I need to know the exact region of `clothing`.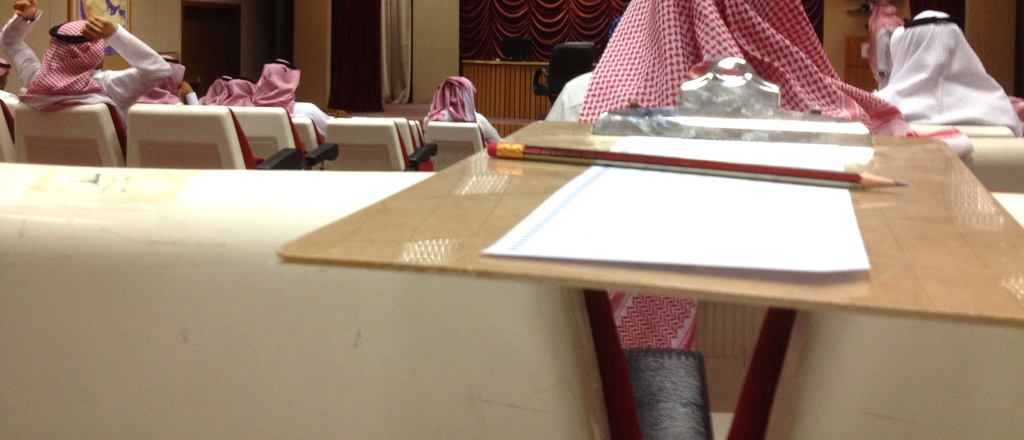
Region: region(857, 4, 1020, 142).
